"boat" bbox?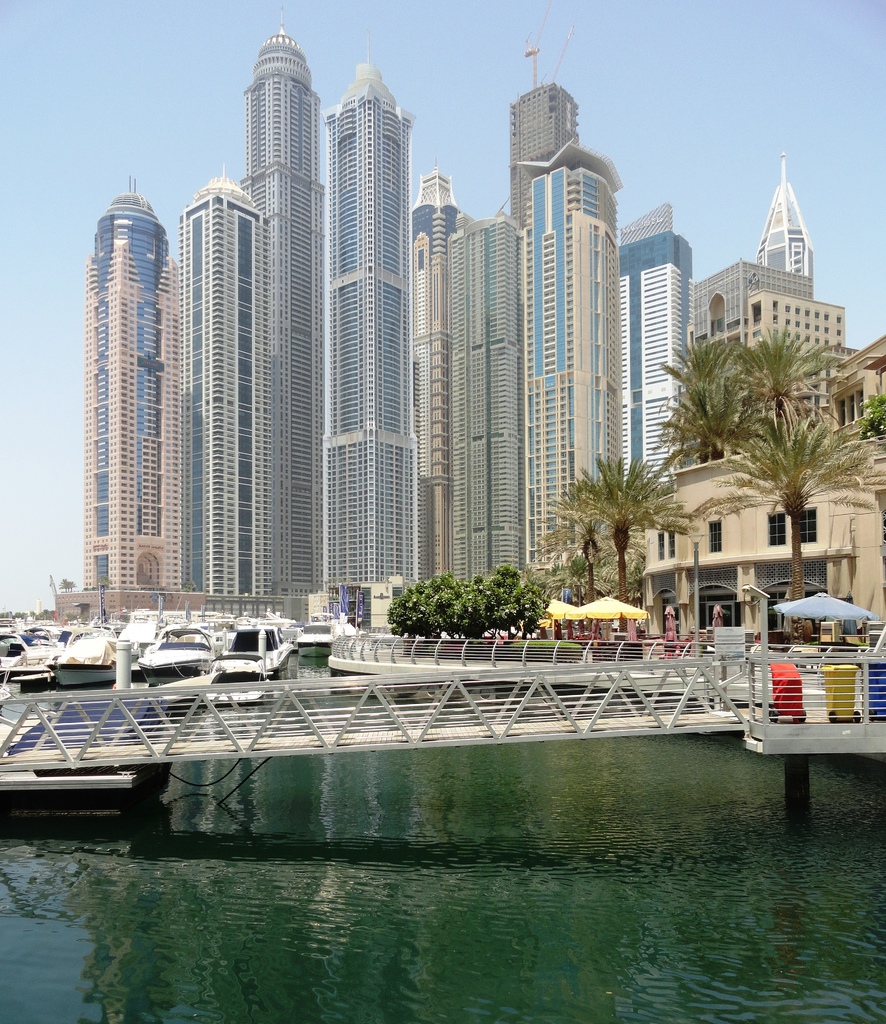
295/623/339/654
